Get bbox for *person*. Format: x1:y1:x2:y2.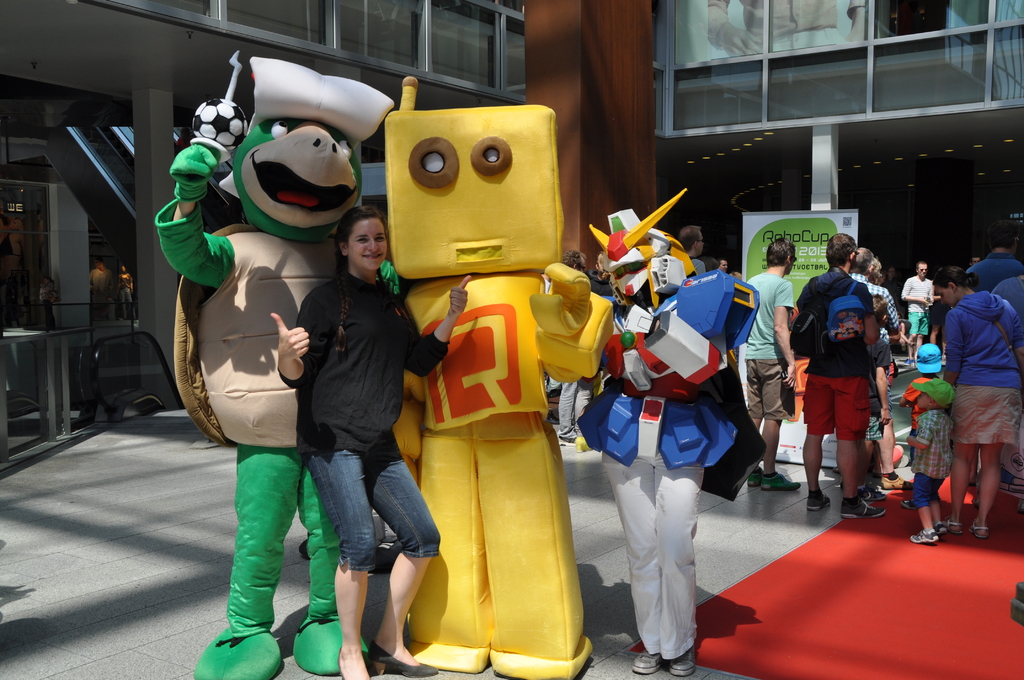
897:261:938:366.
